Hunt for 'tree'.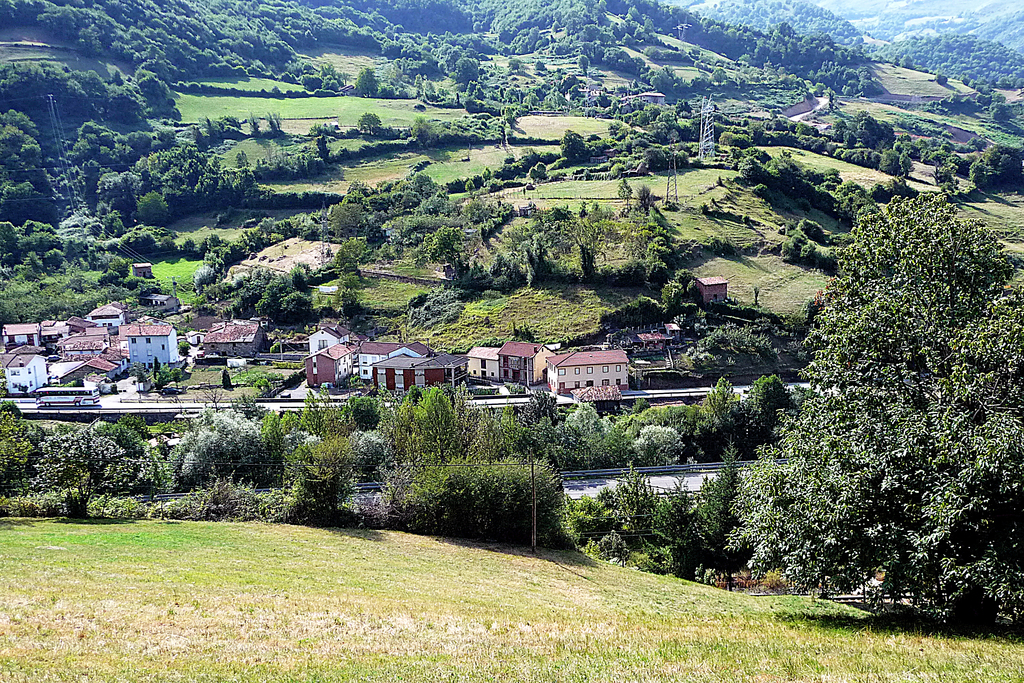
Hunted down at left=63, top=72, right=104, bottom=106.
